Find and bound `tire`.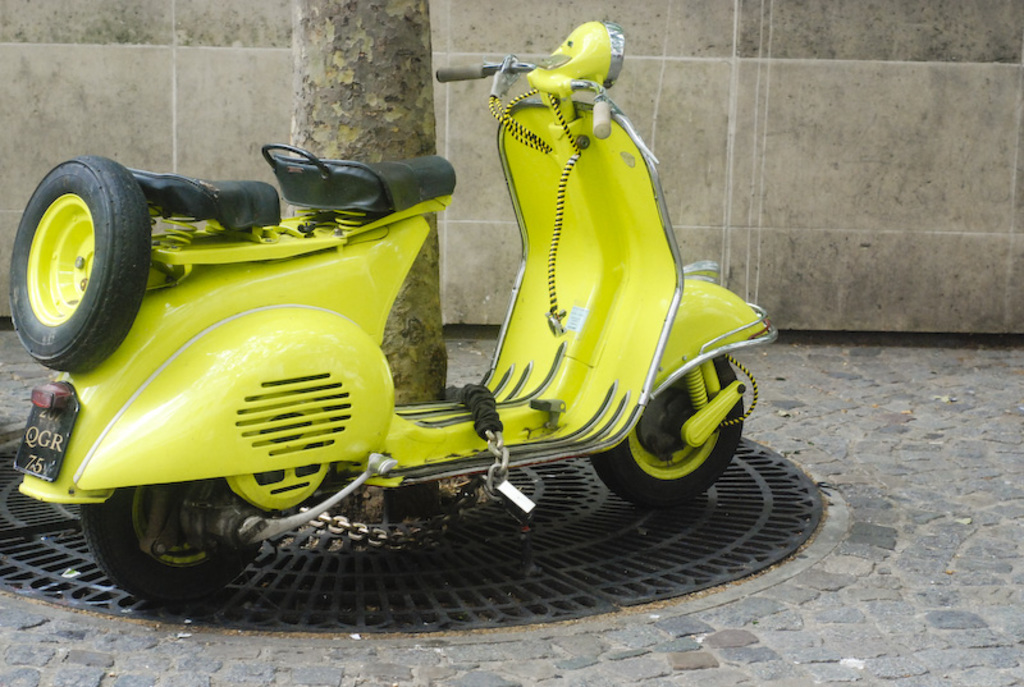
Bound: 585/352/753/509.
